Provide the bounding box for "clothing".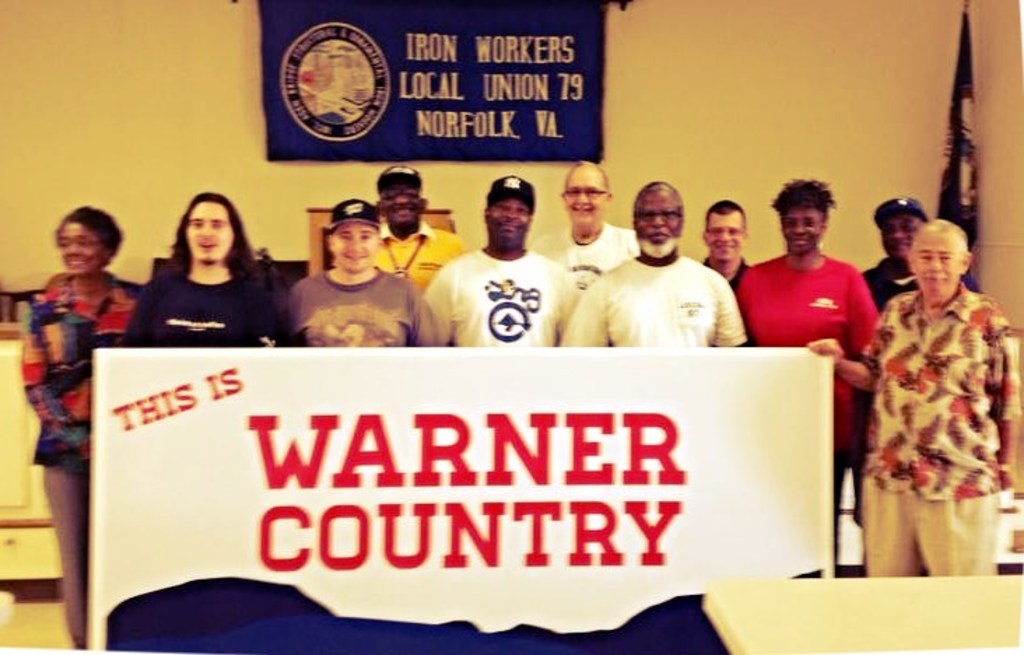
284,259,445,347.
